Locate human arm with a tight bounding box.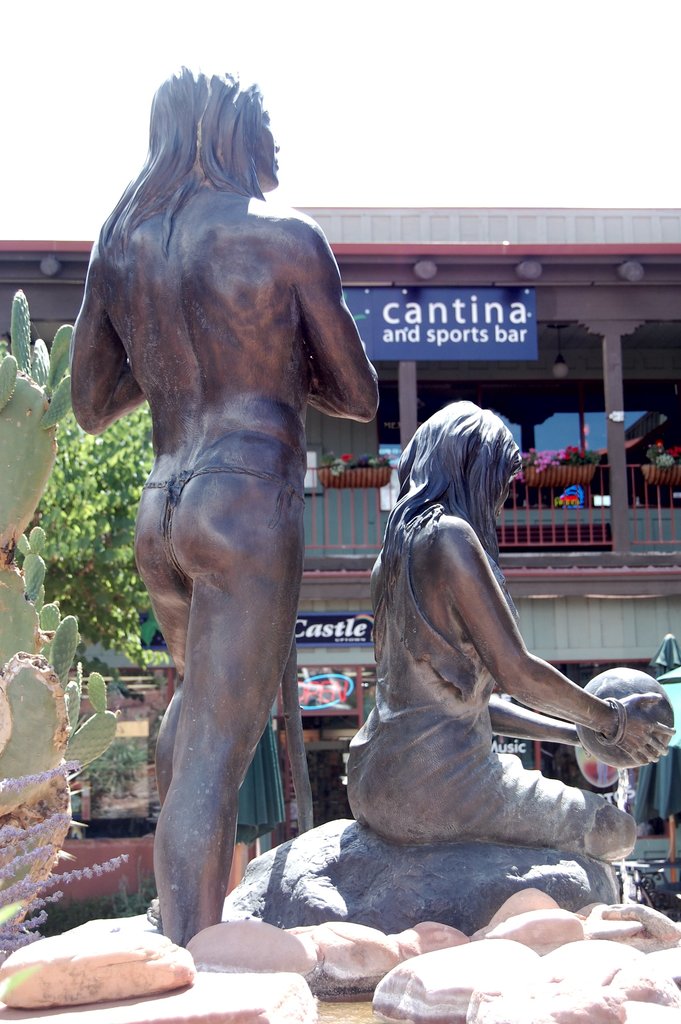
x1=484, y1=686, x2=582, y2=749.
